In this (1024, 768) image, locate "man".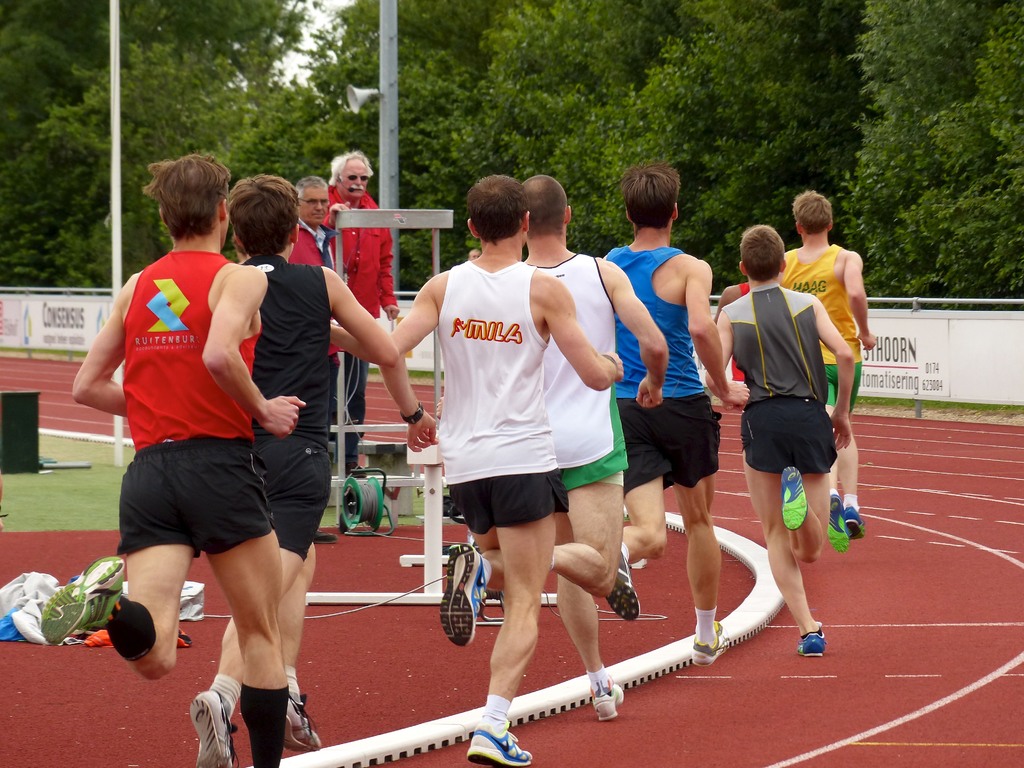
Bounding box: bbox=(778, 193, 875, 553).
